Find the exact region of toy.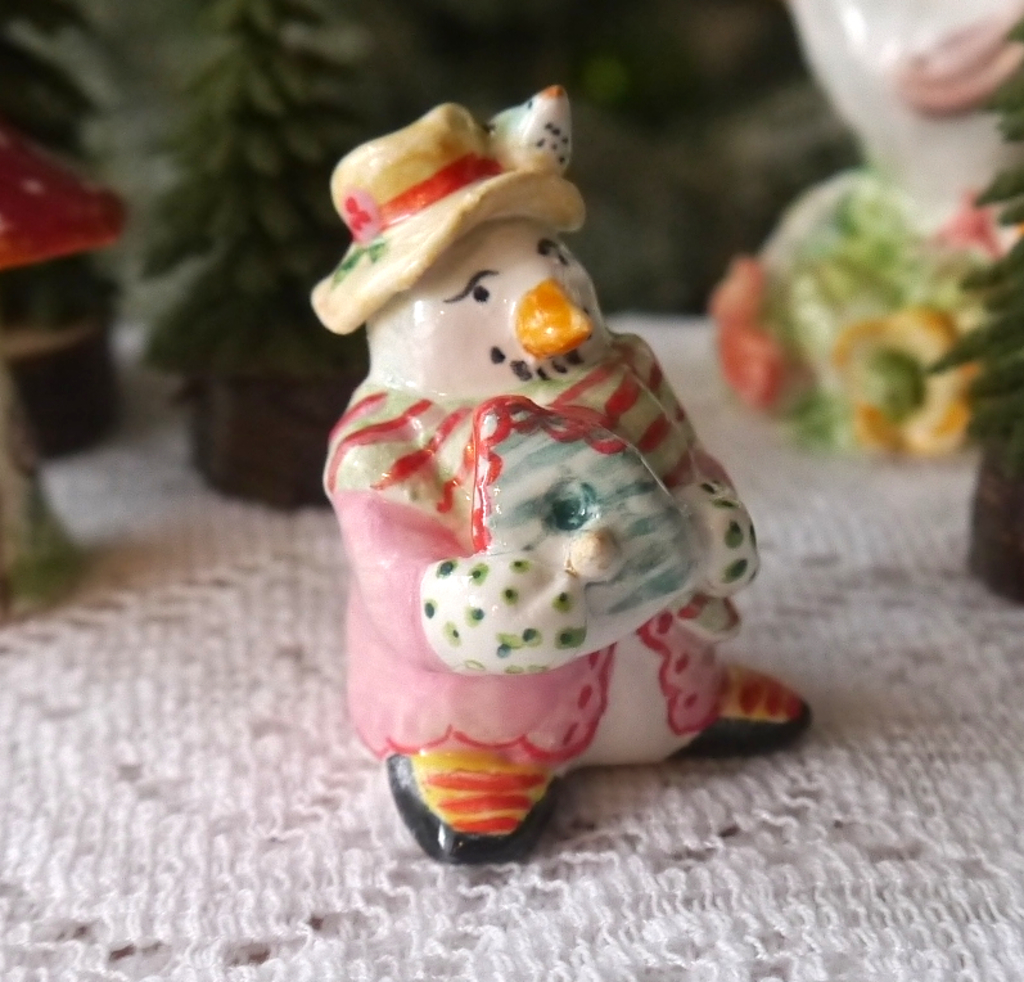
Exact region: {"x1": 267, "y1": 114, "x2": 802, "y2": 846}.
